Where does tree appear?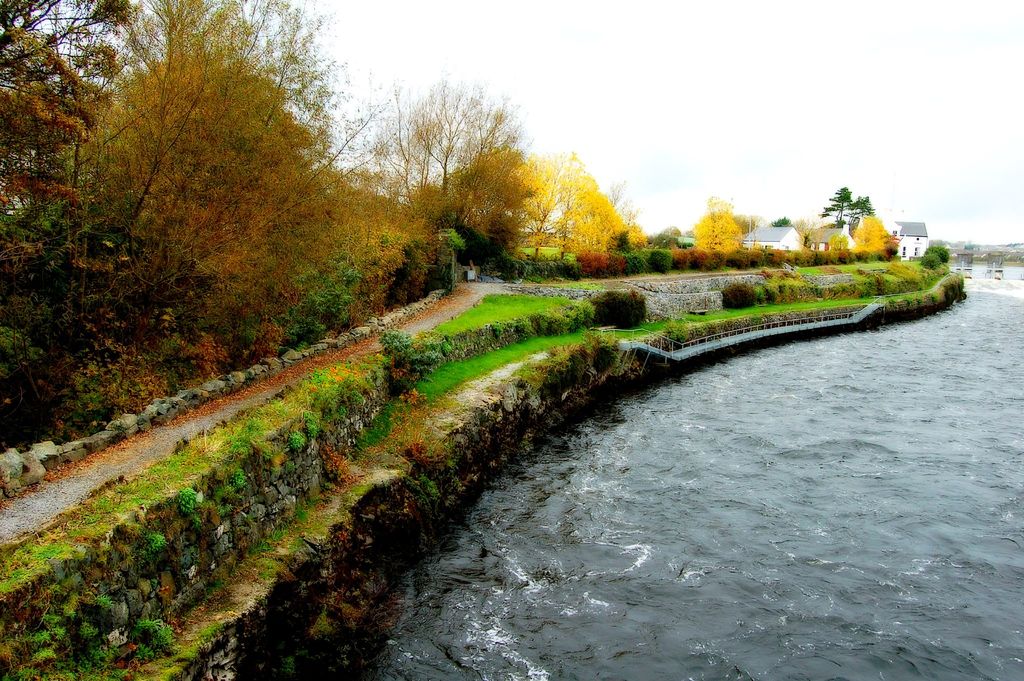
Appears at {"x1": 528, "y1": 153, "x2": 584, "y2": 246}.
